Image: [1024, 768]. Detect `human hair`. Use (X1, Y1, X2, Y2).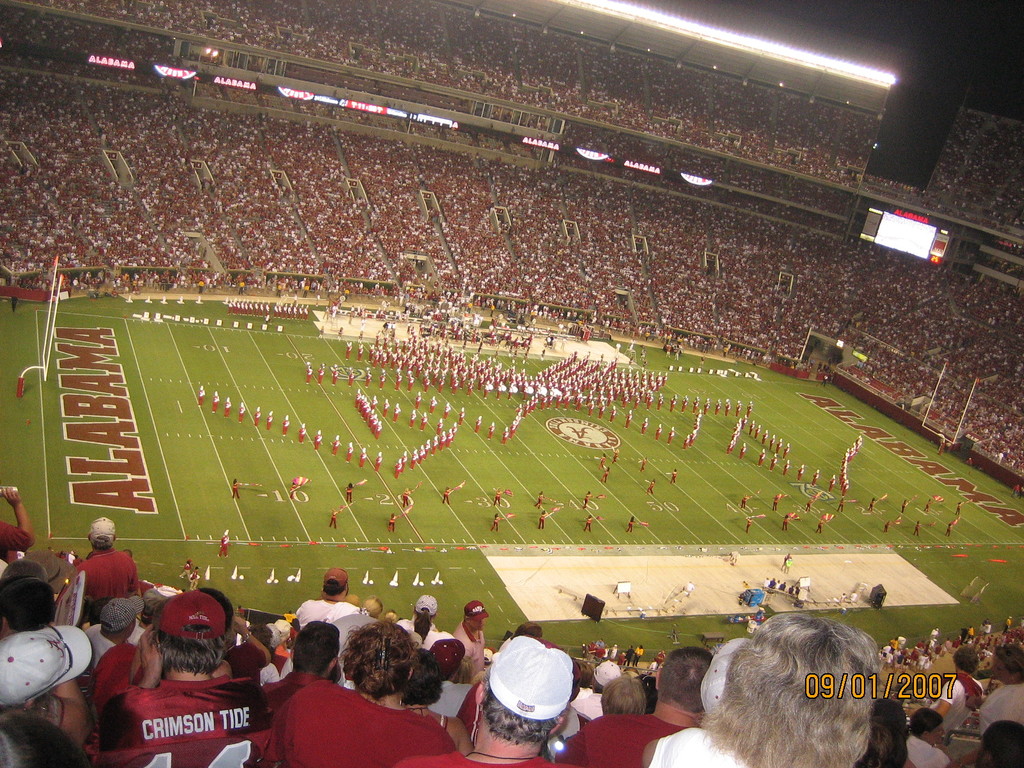
(977, 719, 1023, 767).
